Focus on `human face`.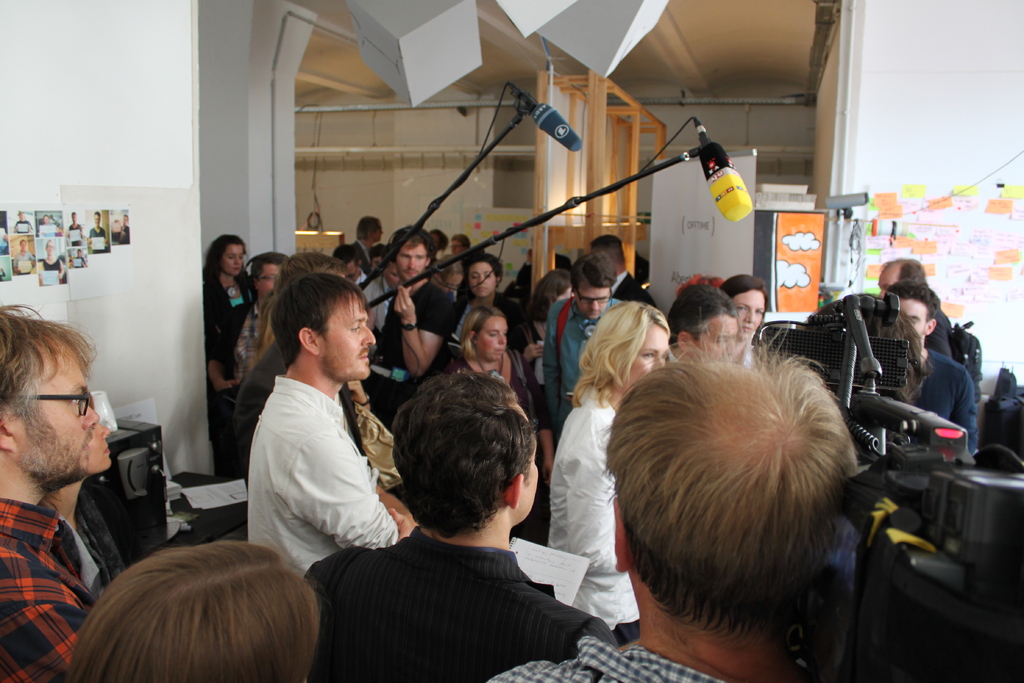
Focused at detection(30, 355, 97, 473).
